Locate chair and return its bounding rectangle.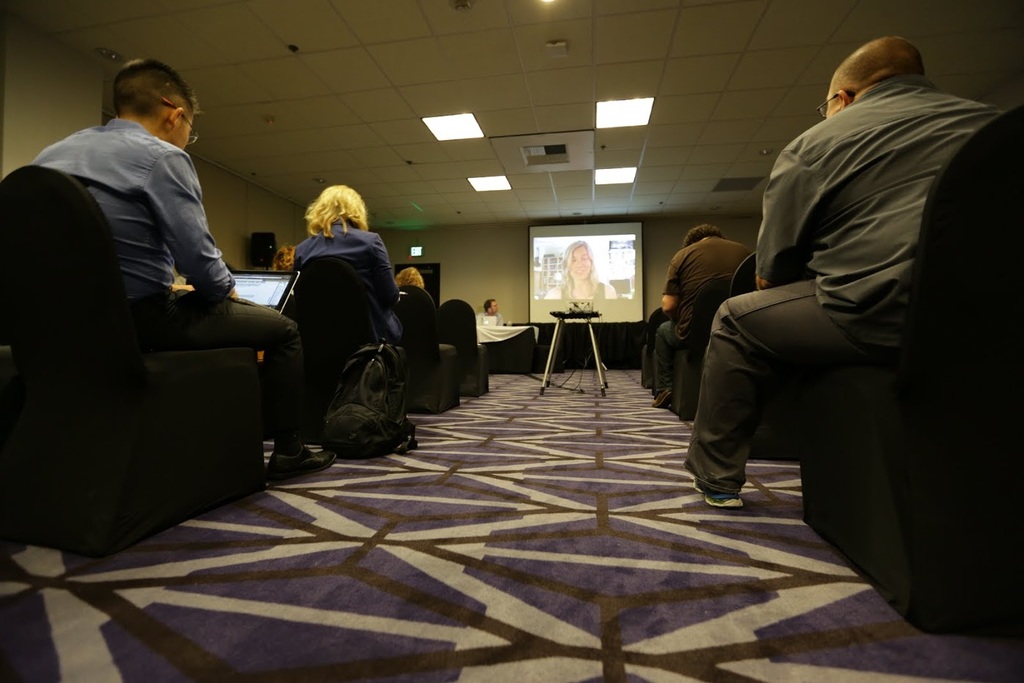
[left=672, top=283, right=730, bottom=420].
